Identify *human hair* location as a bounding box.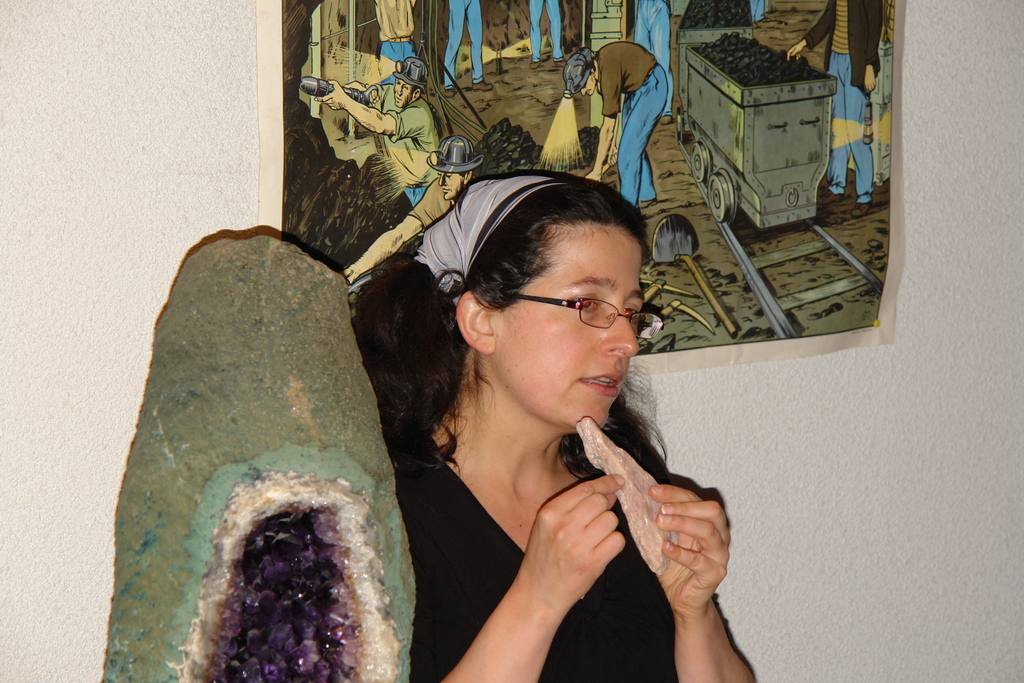
[left=393, top=170, right=669, bottom=495].
